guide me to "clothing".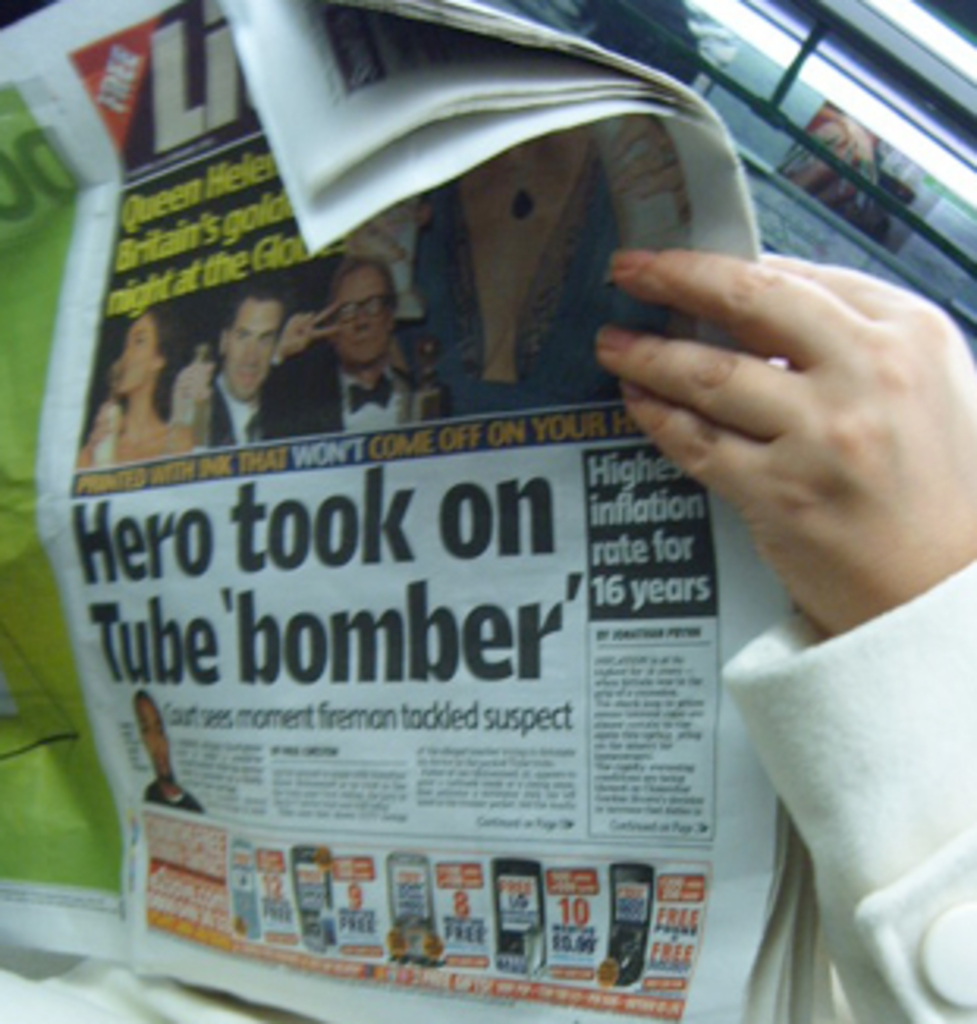
Guidance: 141:779:210:810.
